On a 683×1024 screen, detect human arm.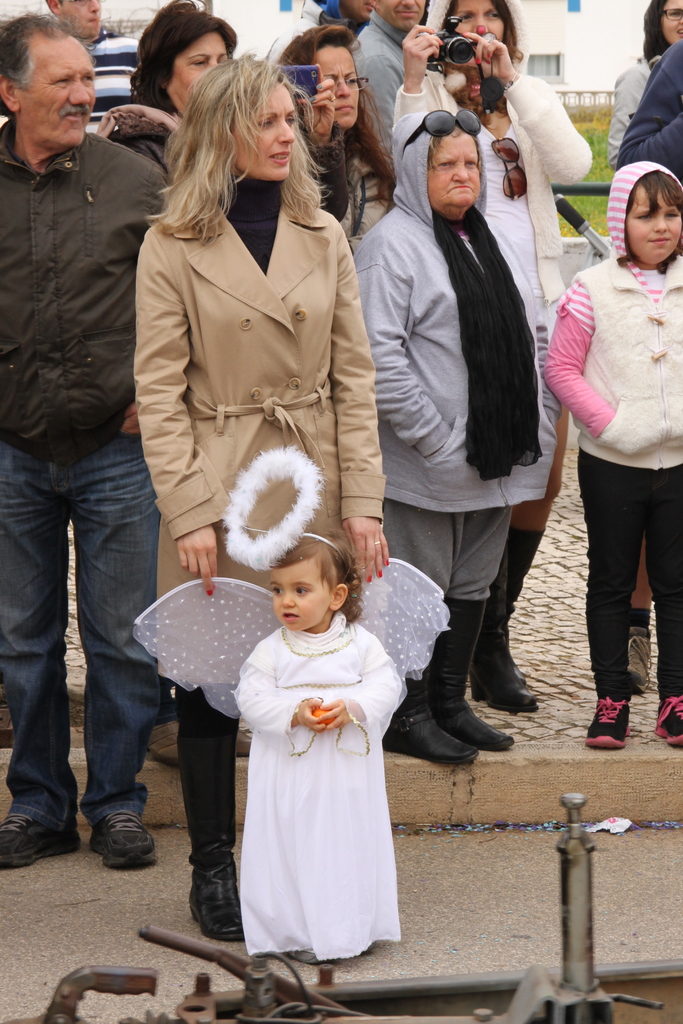
select_region(615, 42, 682, 177).
